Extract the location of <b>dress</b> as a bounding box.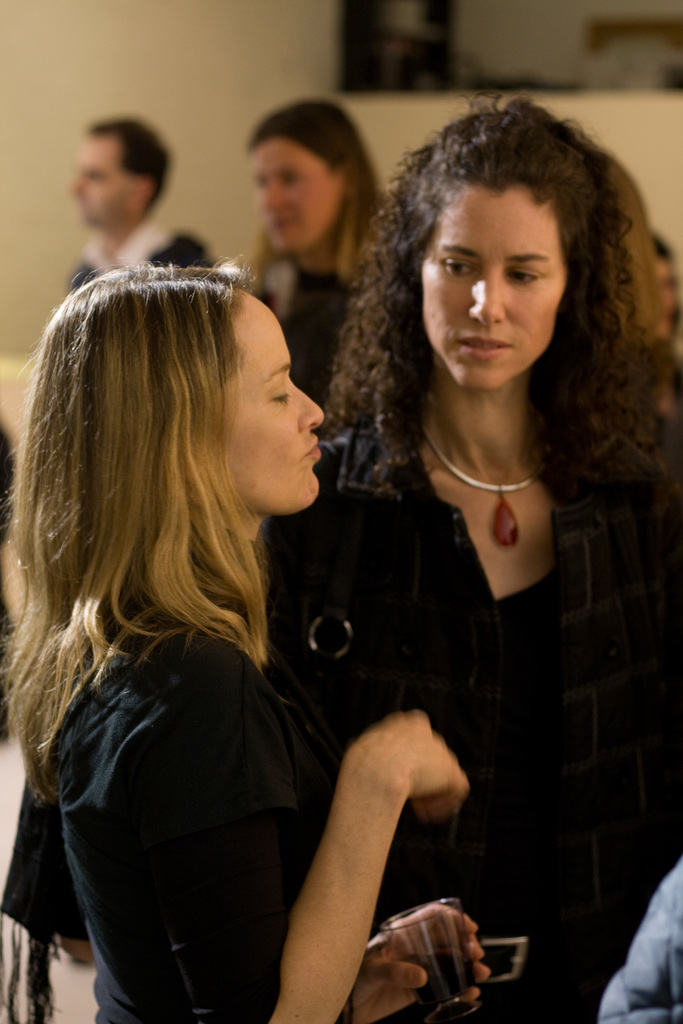
rect(0, 605, 329, 1023).
